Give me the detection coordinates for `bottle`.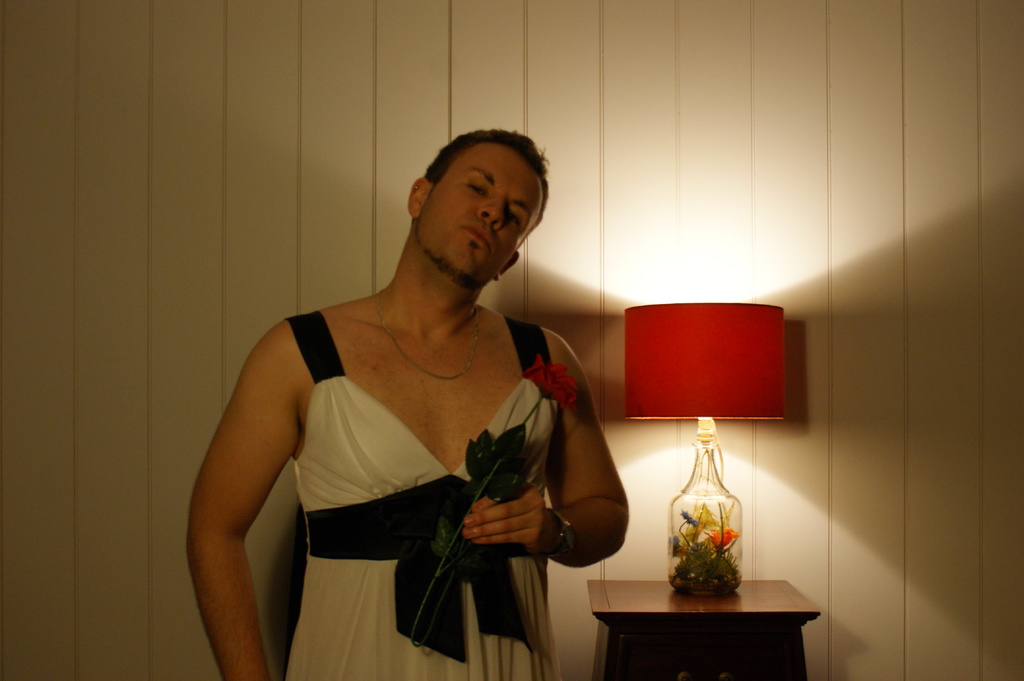
671:421:740:592.
